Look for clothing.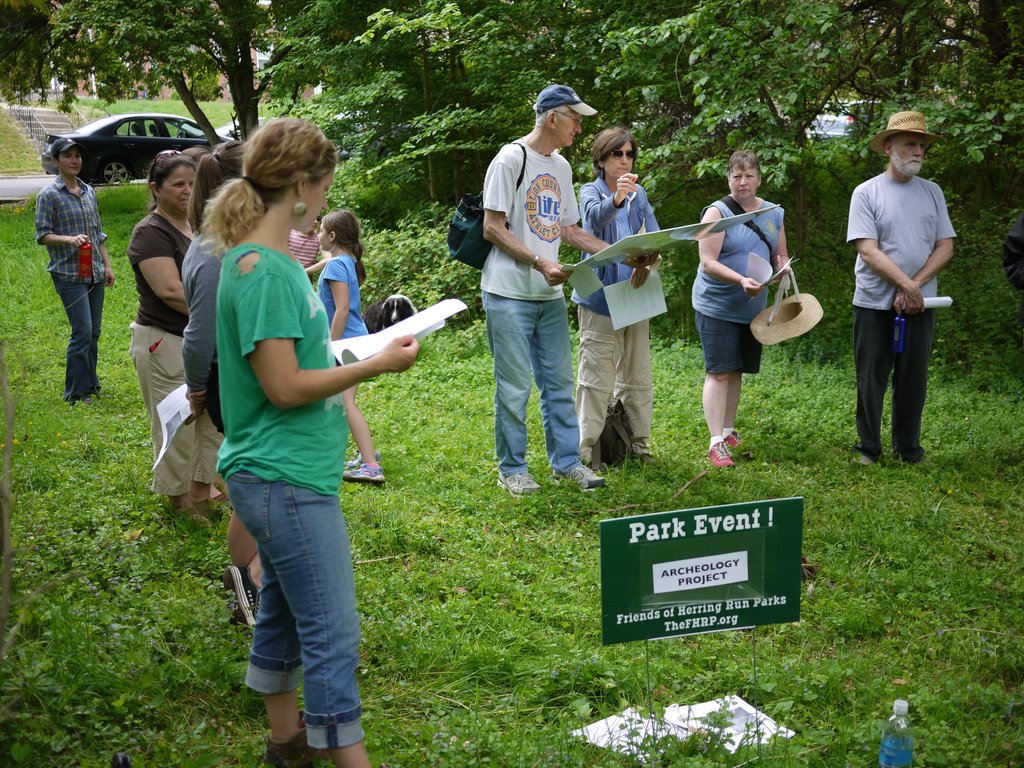
Found: crop(690, 311, 764, 378).
